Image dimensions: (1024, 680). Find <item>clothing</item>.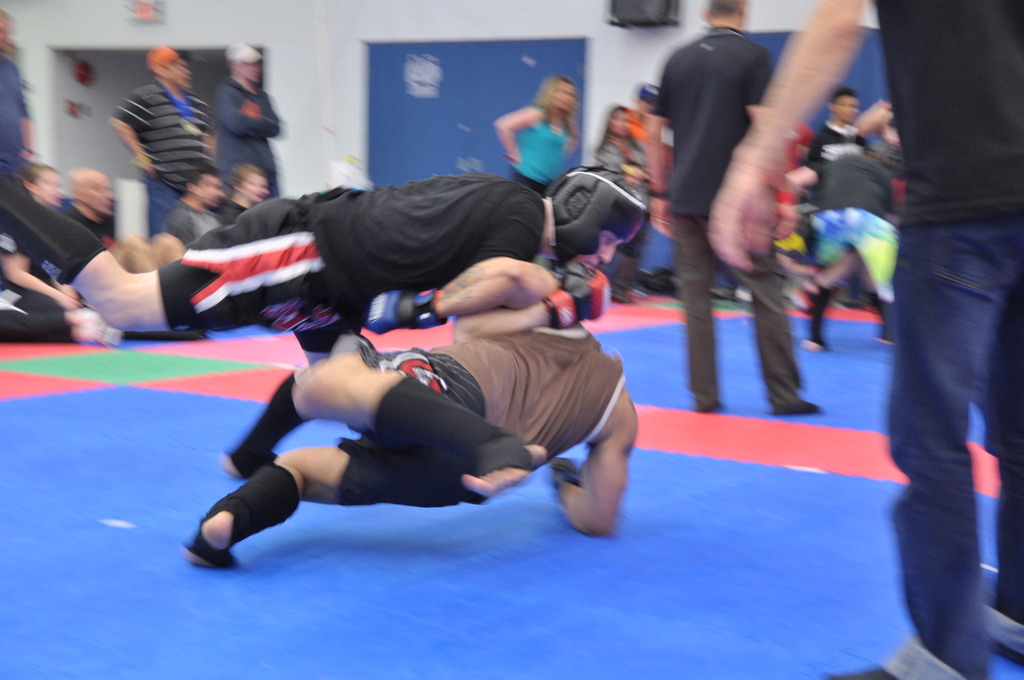
{"x1": 168, "y1": 146, "x2": 618, "y2": 345}.
